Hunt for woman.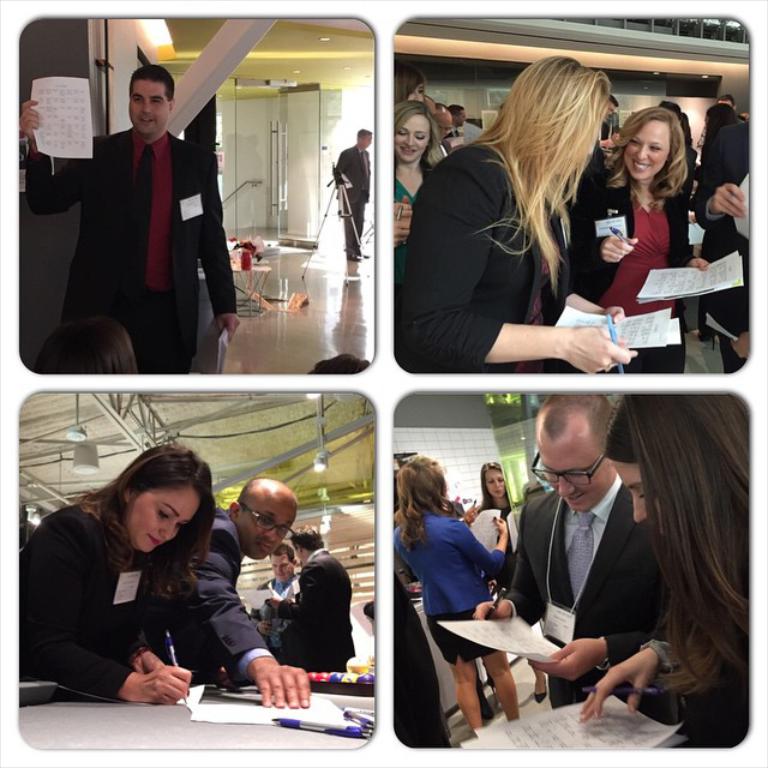
Hunted down at [400,67,440,113].
